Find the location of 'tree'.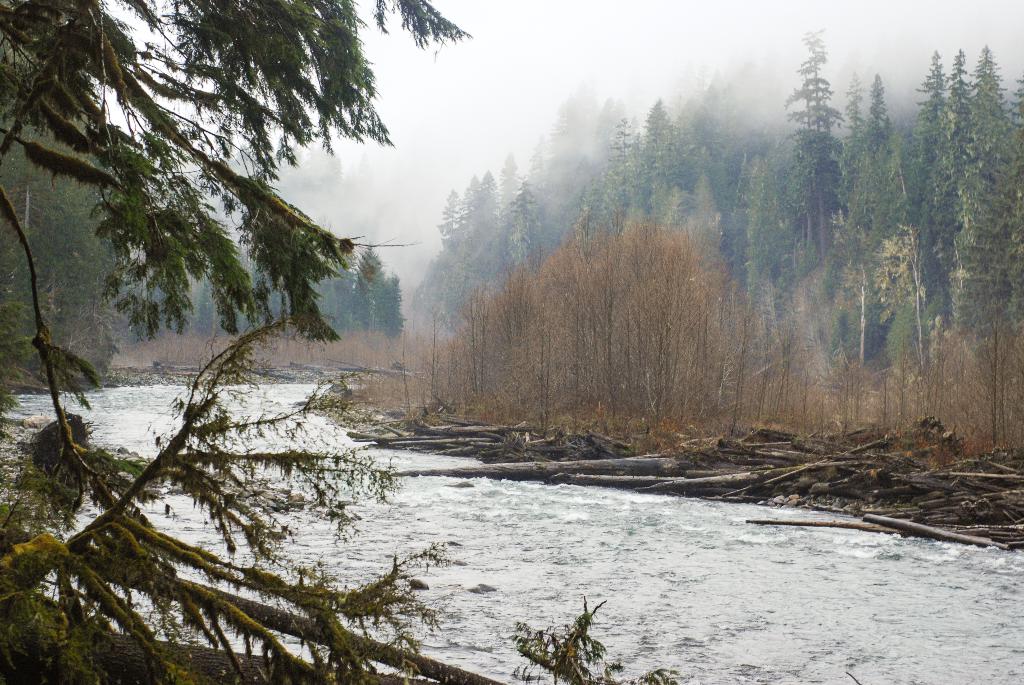
Location: 328, 237, 365, 339.
